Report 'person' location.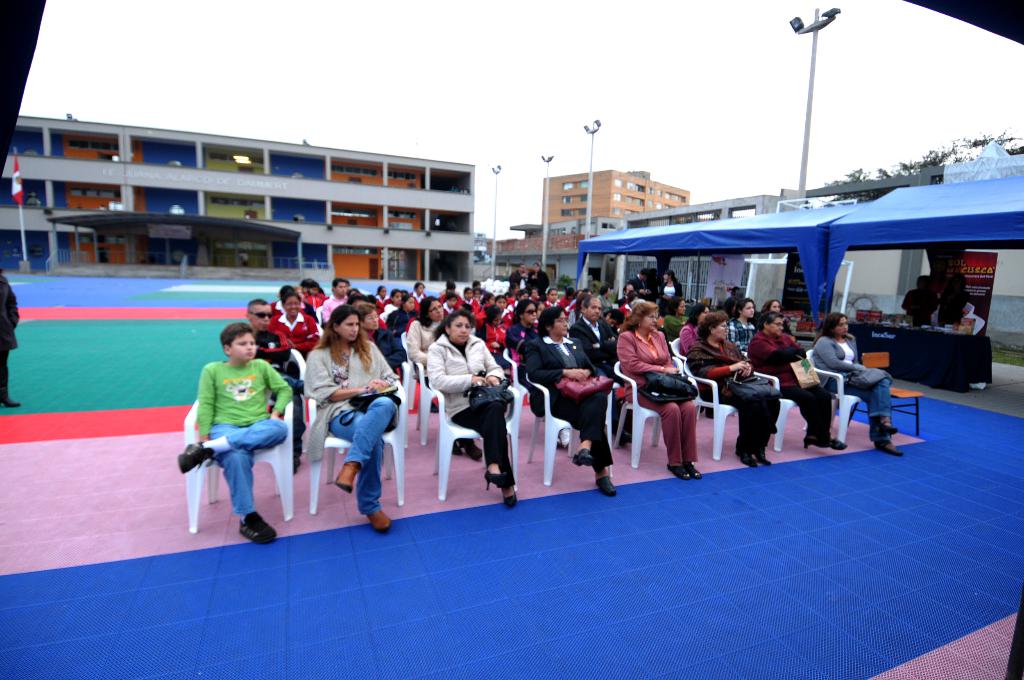
Report: l=304, t=303, r=403, b=528.
